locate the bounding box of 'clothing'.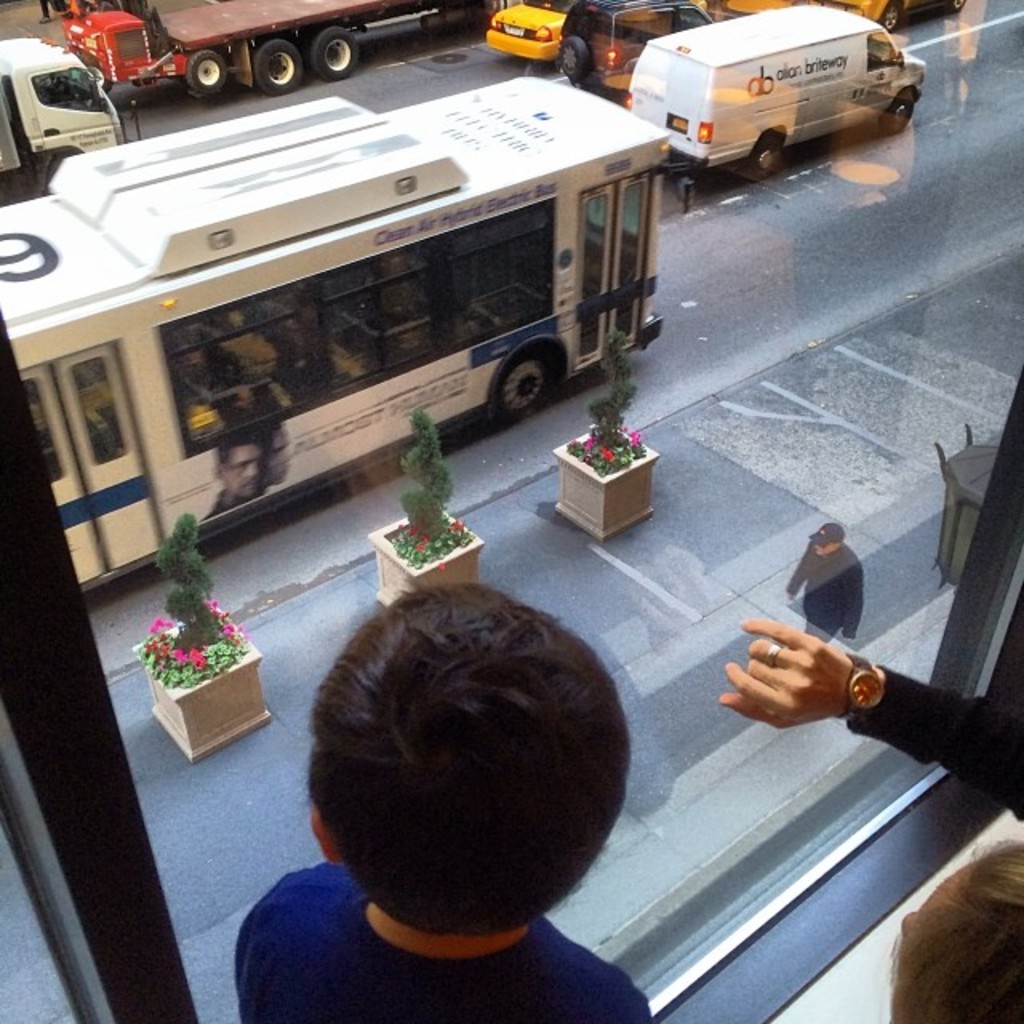
Bounding box: (229,861,653,1022).
